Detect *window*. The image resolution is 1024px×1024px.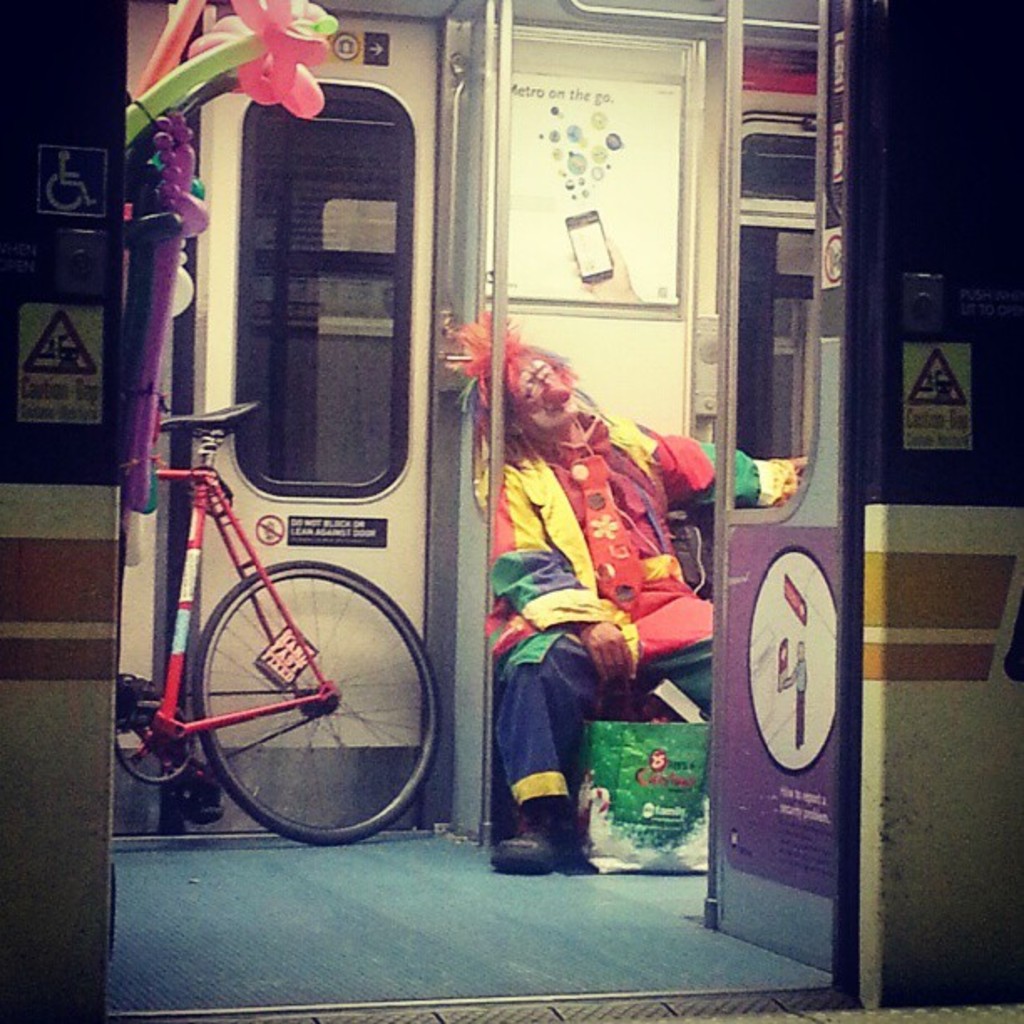
{"x1": 713, "y1": 49, "x2": 852, "y2": 500}.
